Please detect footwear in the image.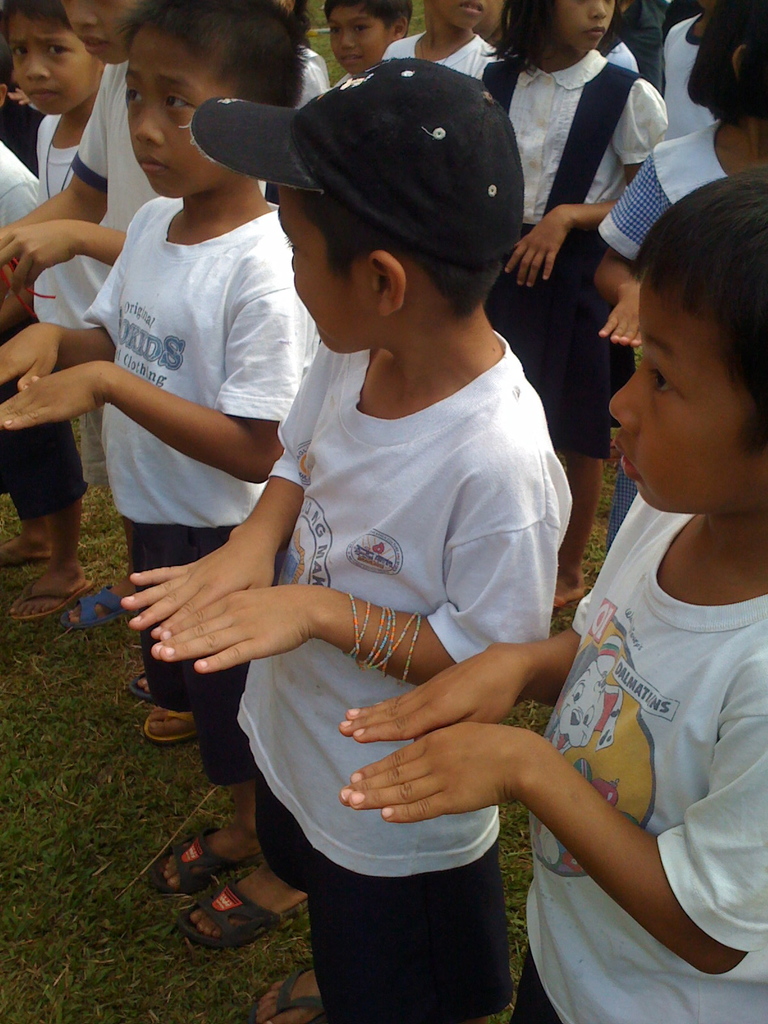
bbox=[163, 863, 322, 956].
